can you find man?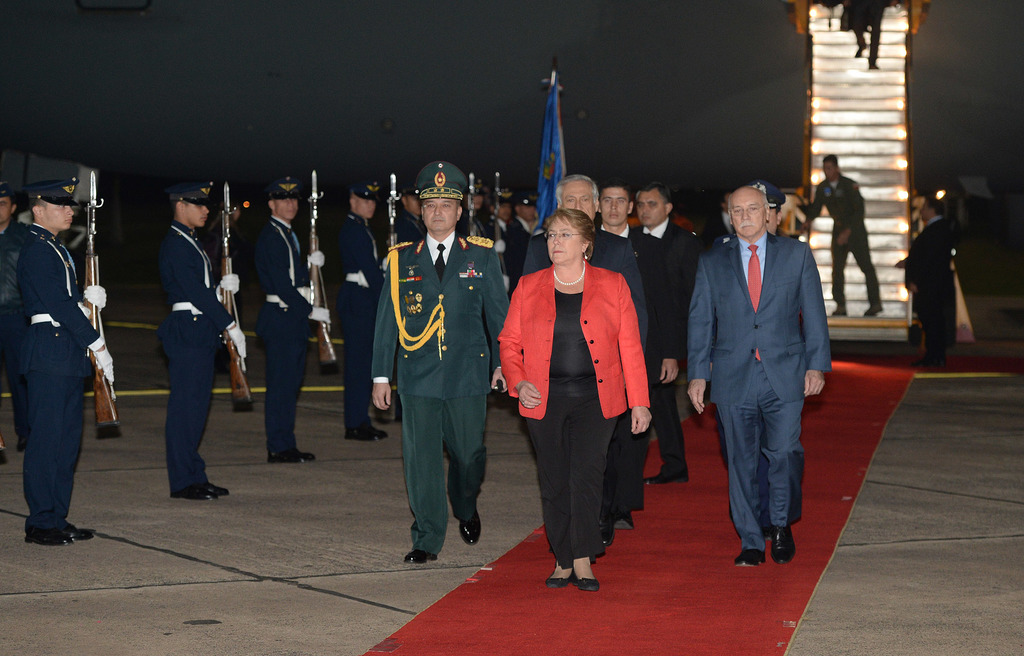
Yes, bounding box: rect(629, 181, 704, 487).
